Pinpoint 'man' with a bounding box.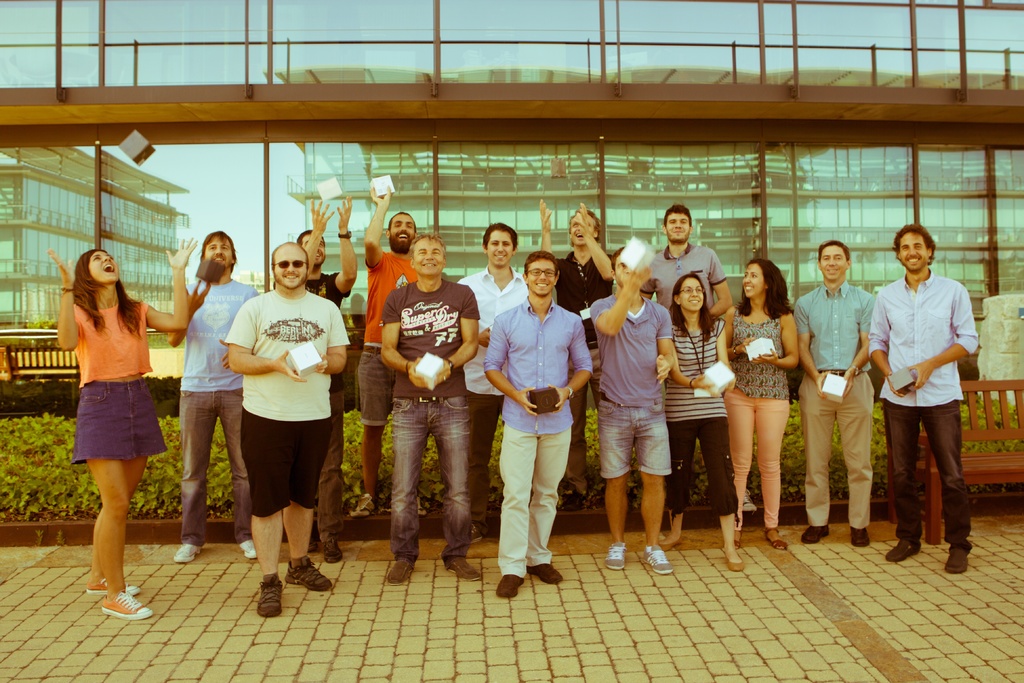
<region>484, 250, 593, 599</region>.
